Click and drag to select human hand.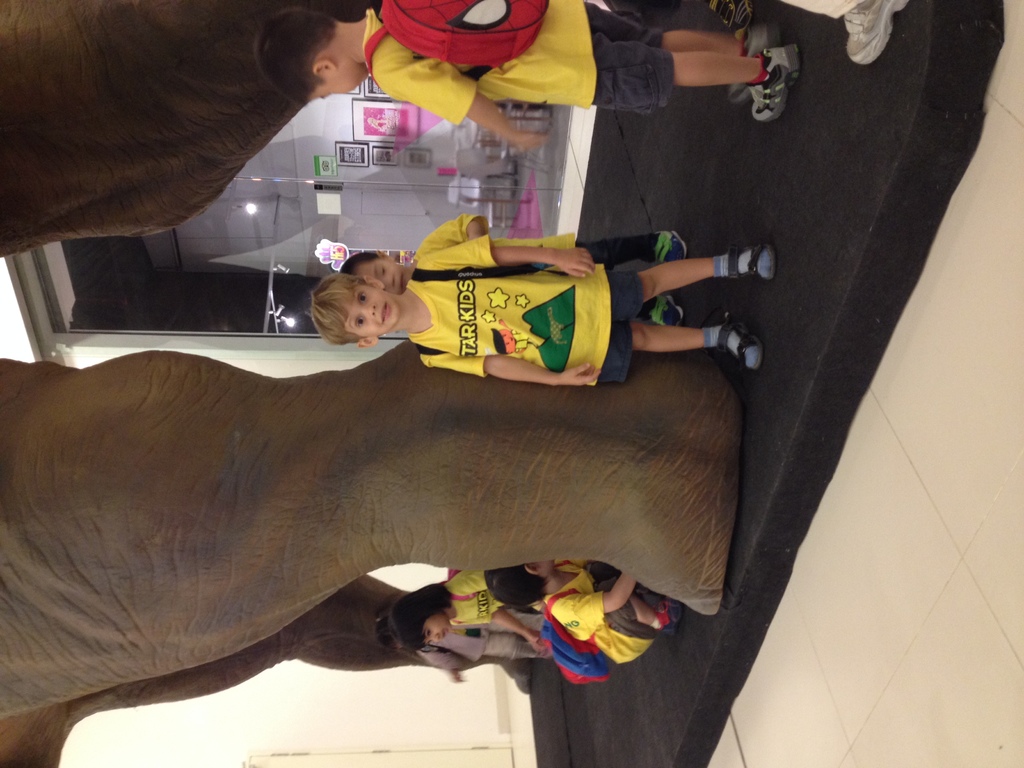
Selection: [496,113,547,149].
